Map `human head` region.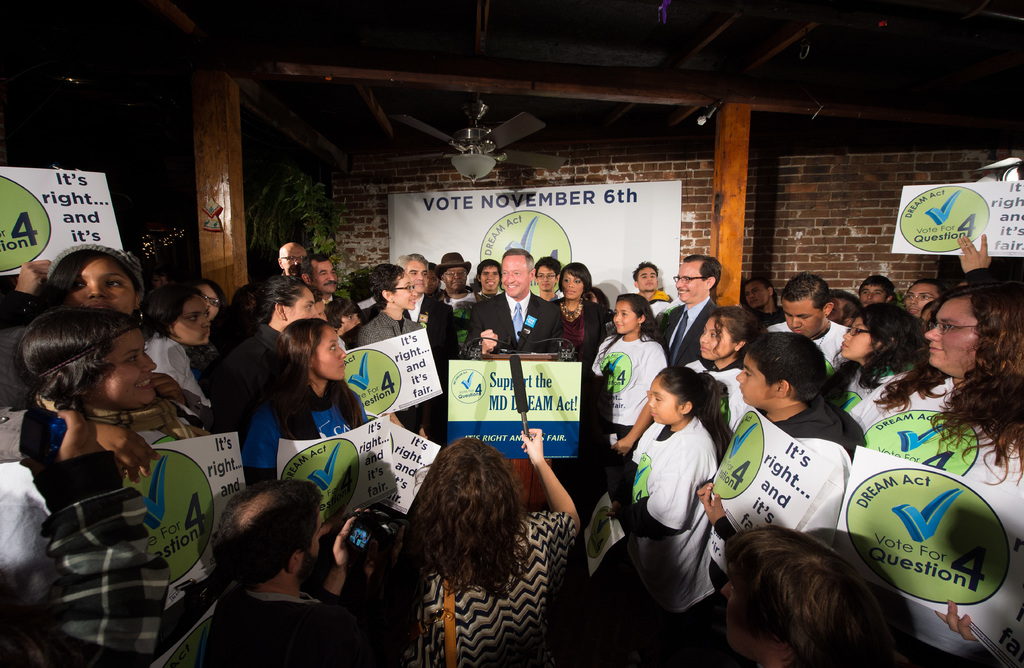
Mapped to bbox(429, 435, 524, 542).
